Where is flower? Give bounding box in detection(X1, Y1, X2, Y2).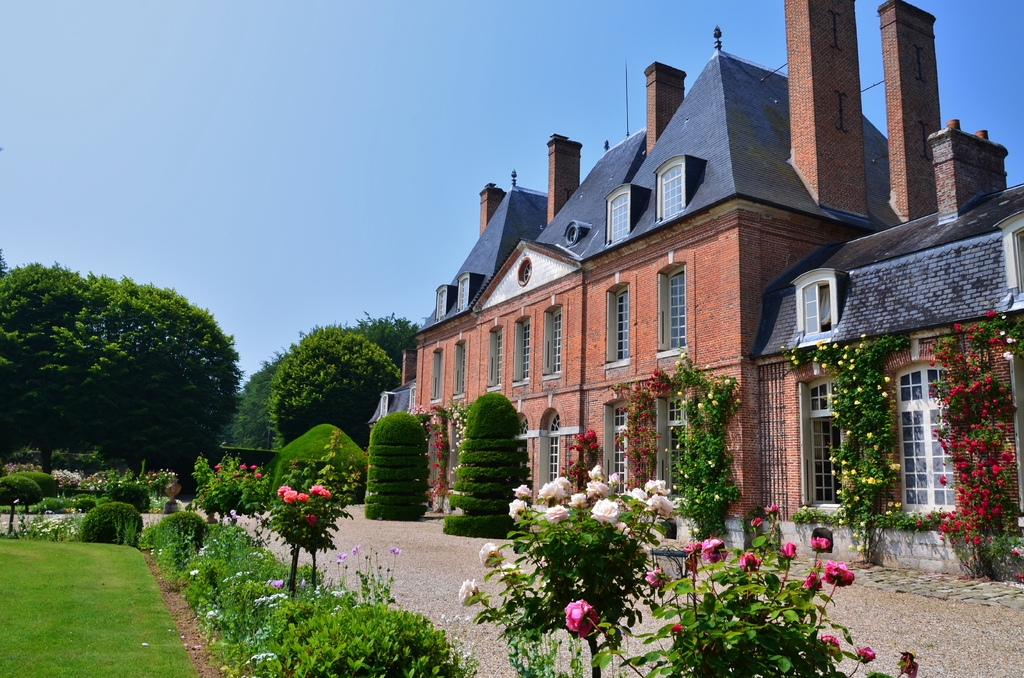
detection(510, 485, 532, 498).
